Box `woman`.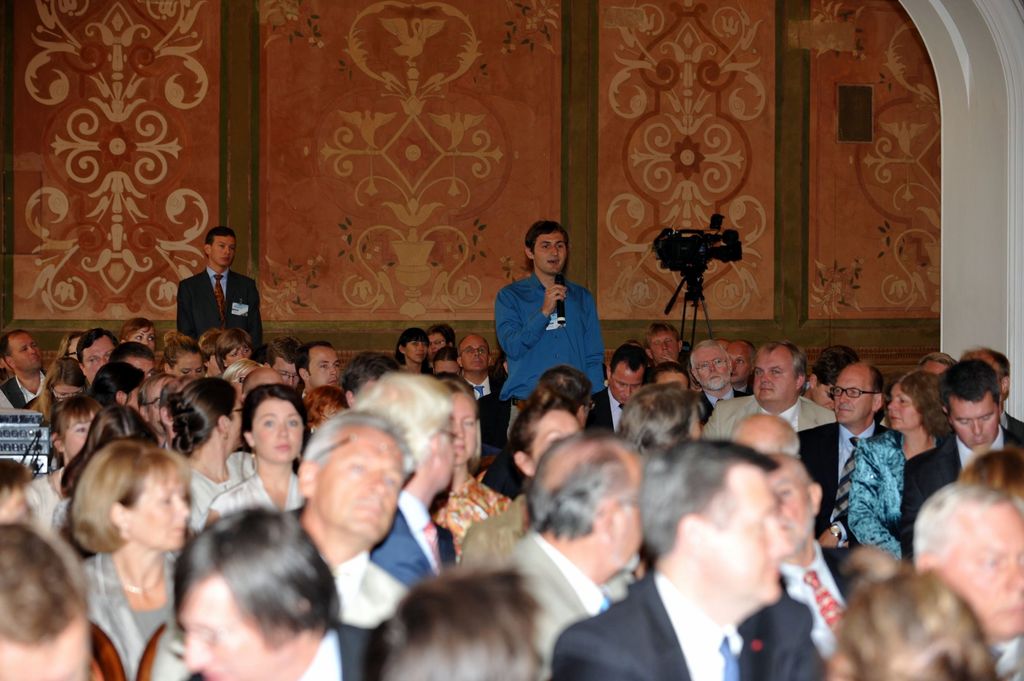
bbox=(28, 355, 98, 419).
